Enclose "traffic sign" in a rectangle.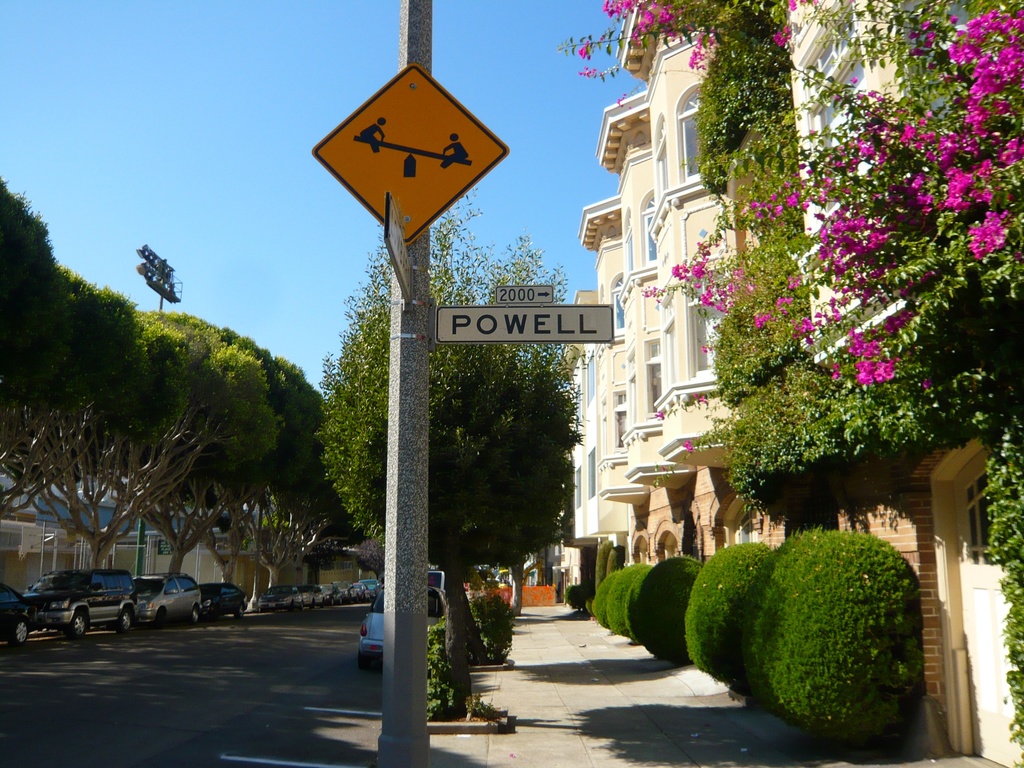
(433, 285, 616, 346).
